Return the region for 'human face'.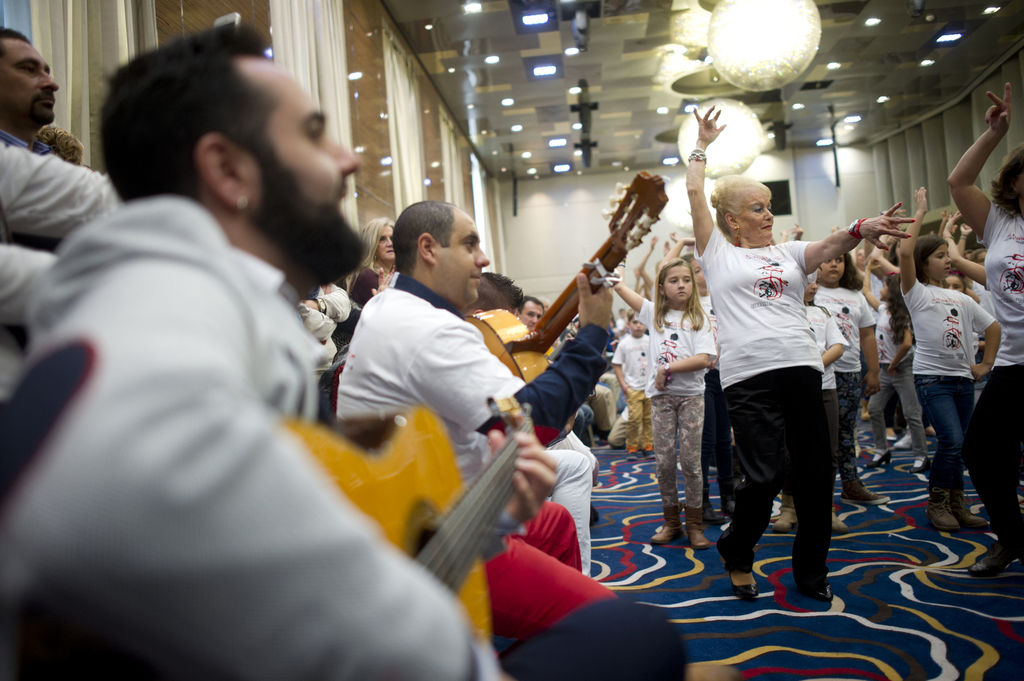
BBox(435, 216, 489, 311).
